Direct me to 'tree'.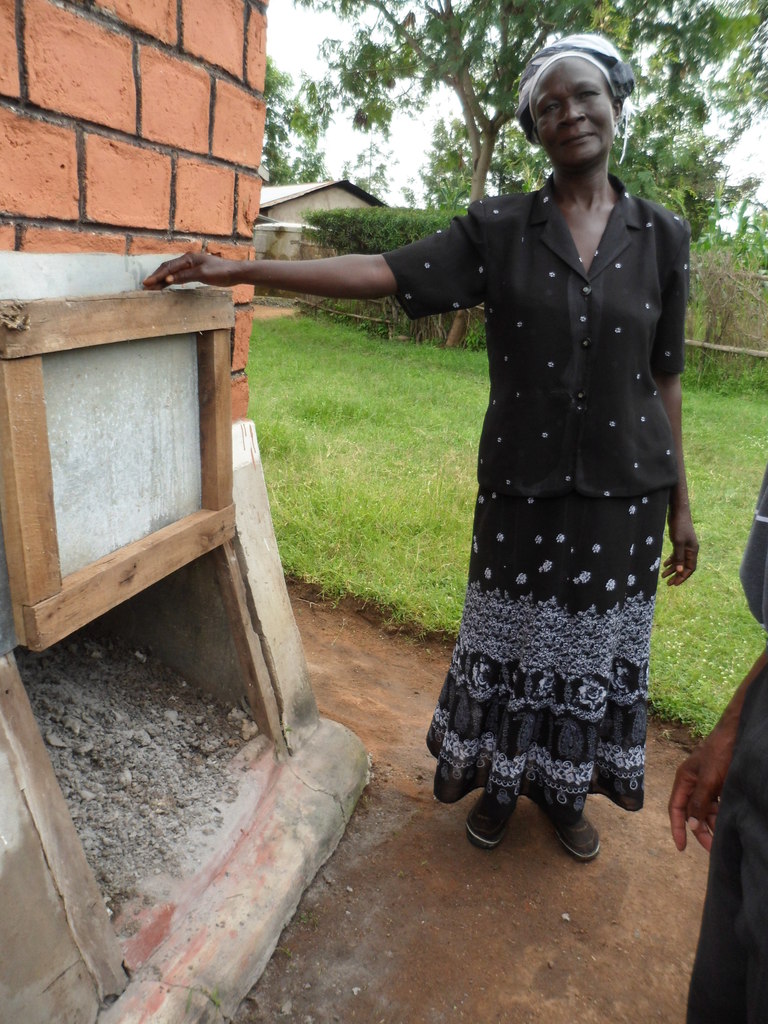
Direction: x1=405 y1=116 x2=765 y2=250.
